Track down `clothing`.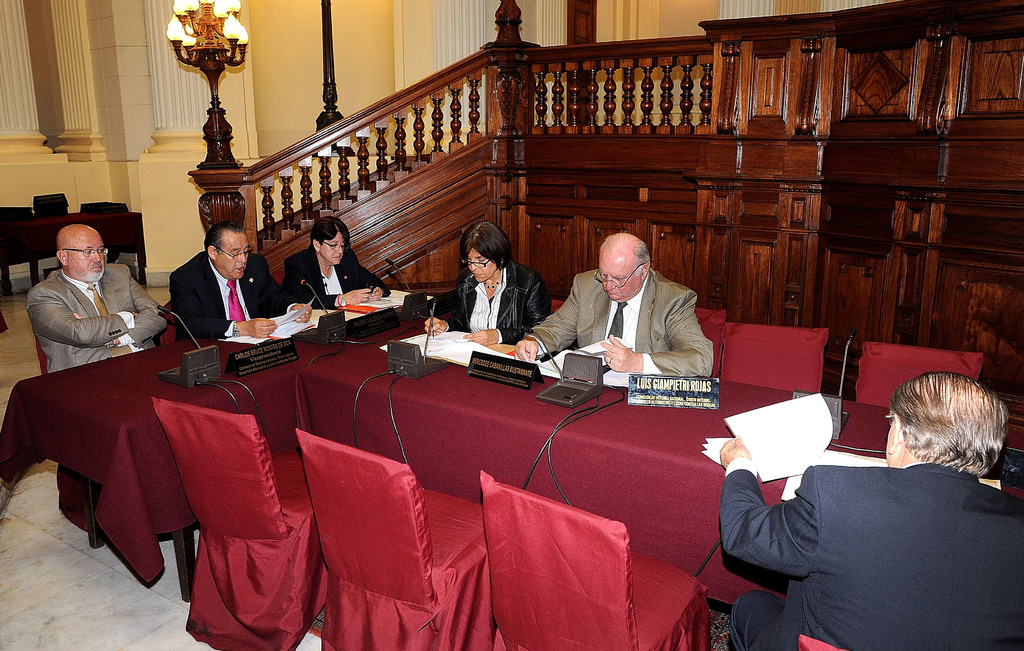
Tracked to box(445, 257, 551, 346).
